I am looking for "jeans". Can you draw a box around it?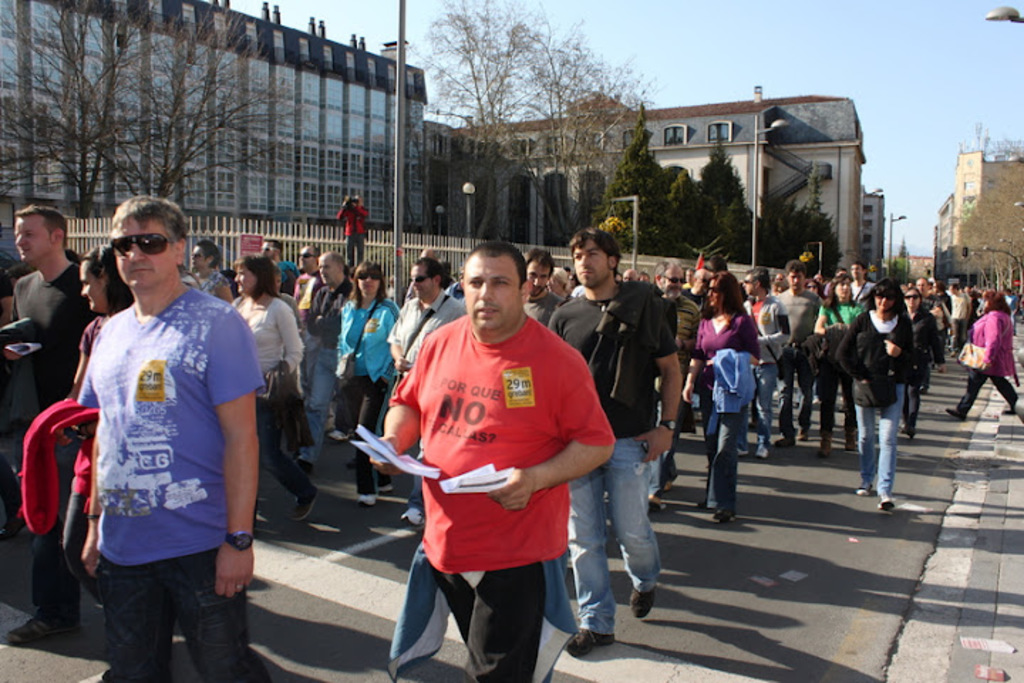
Sure, the bounding box is [299,337,338,448].
